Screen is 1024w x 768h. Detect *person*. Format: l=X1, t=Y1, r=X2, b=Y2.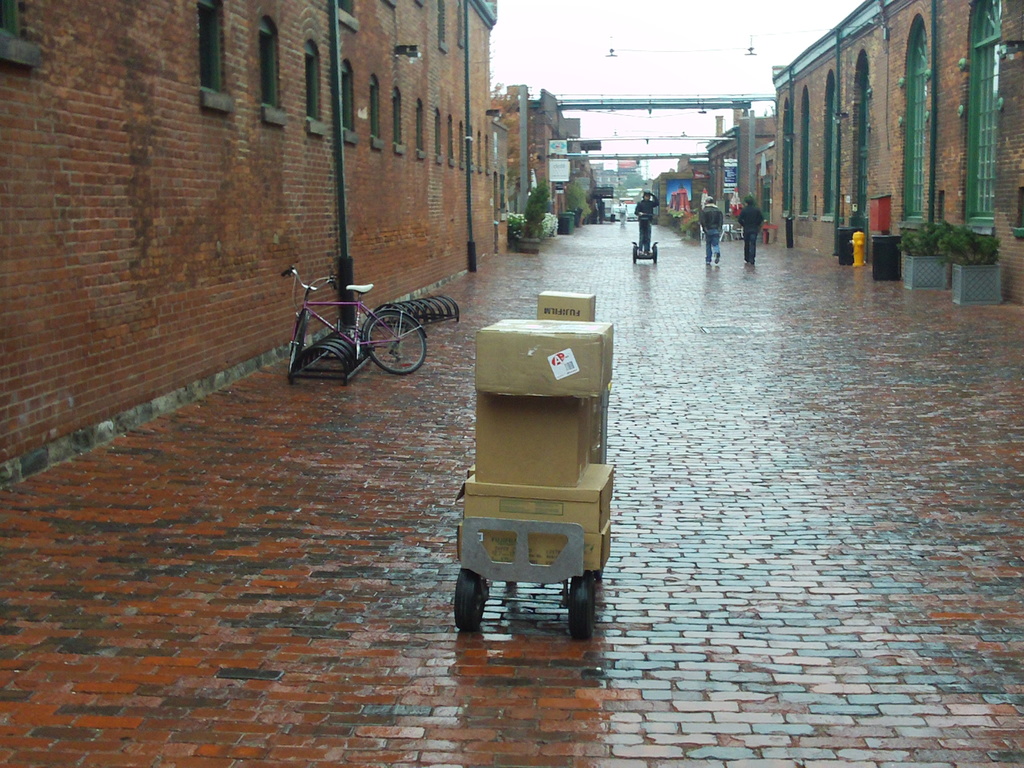
l=733, t=189, r=769, b=269.
